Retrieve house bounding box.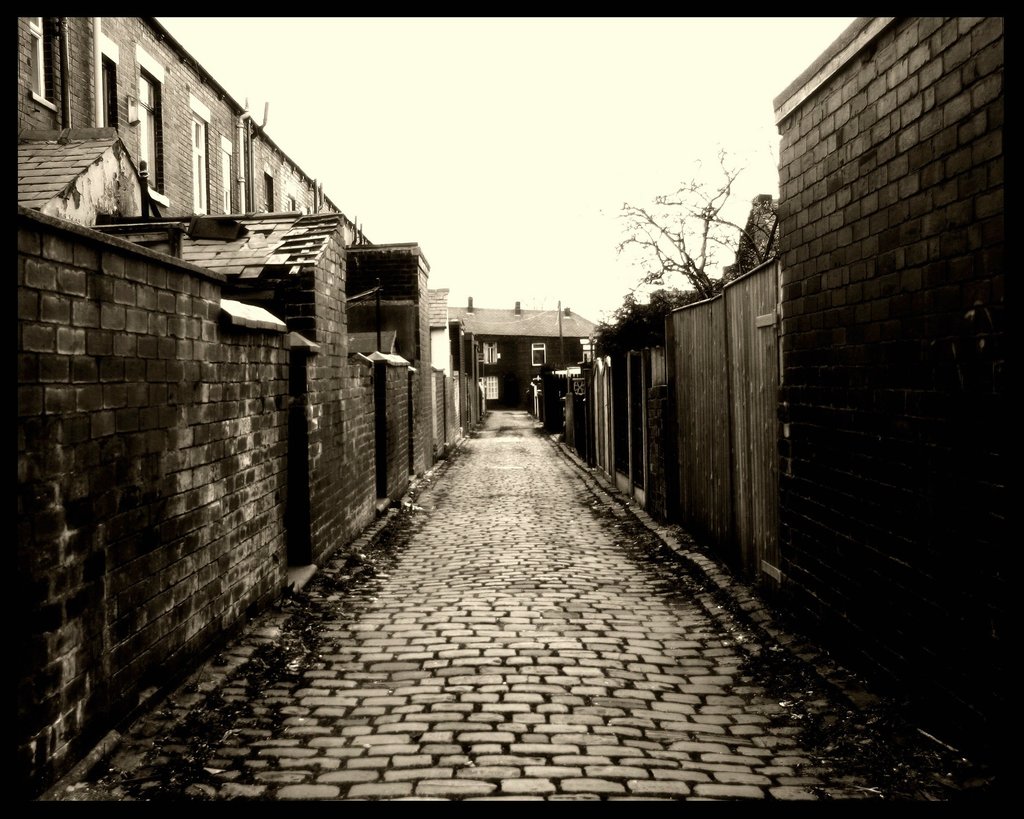
Bounding box: box=[769, 15, 1007, 759].
